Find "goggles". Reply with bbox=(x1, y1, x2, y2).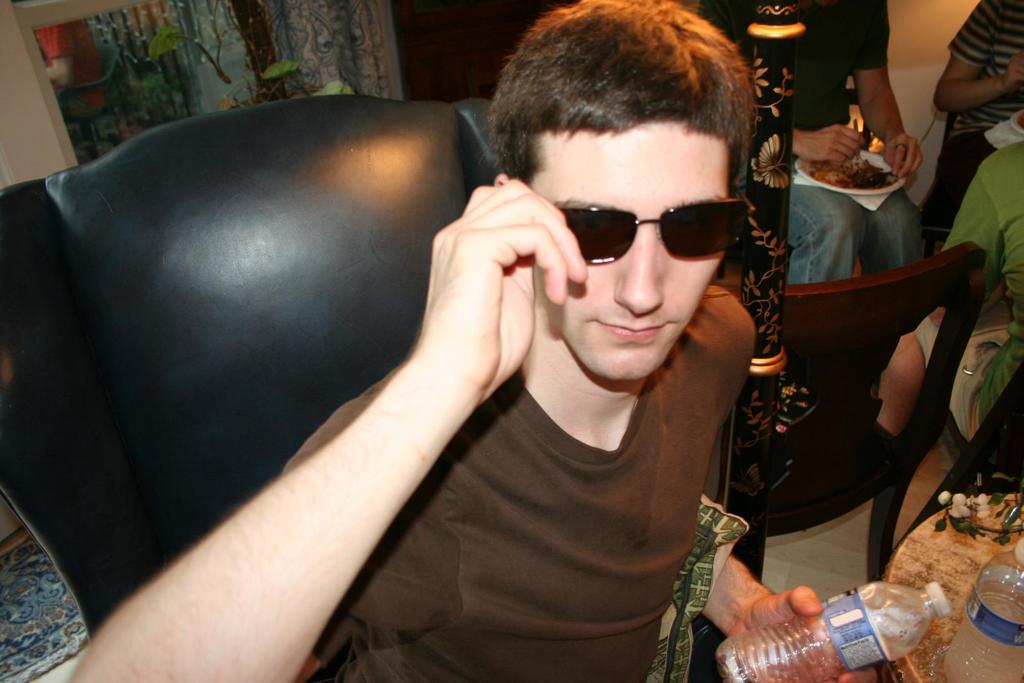
bbox=(544, 175, 752, 271).
